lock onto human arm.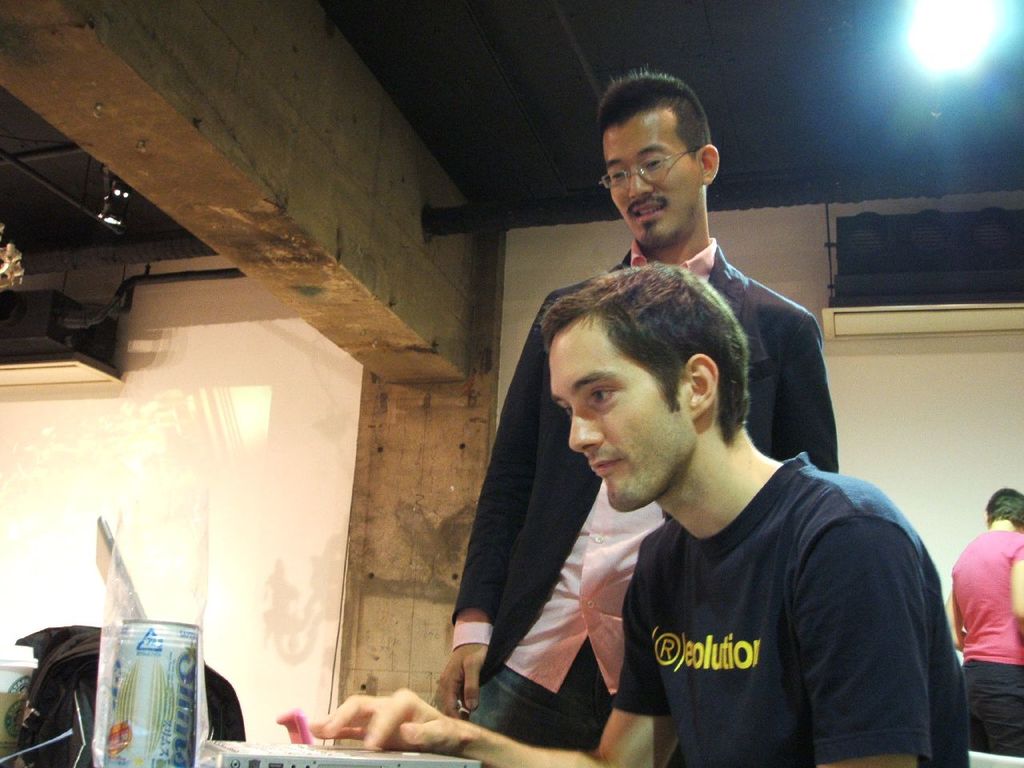
Locked: box(302, 559, 654, 767).
